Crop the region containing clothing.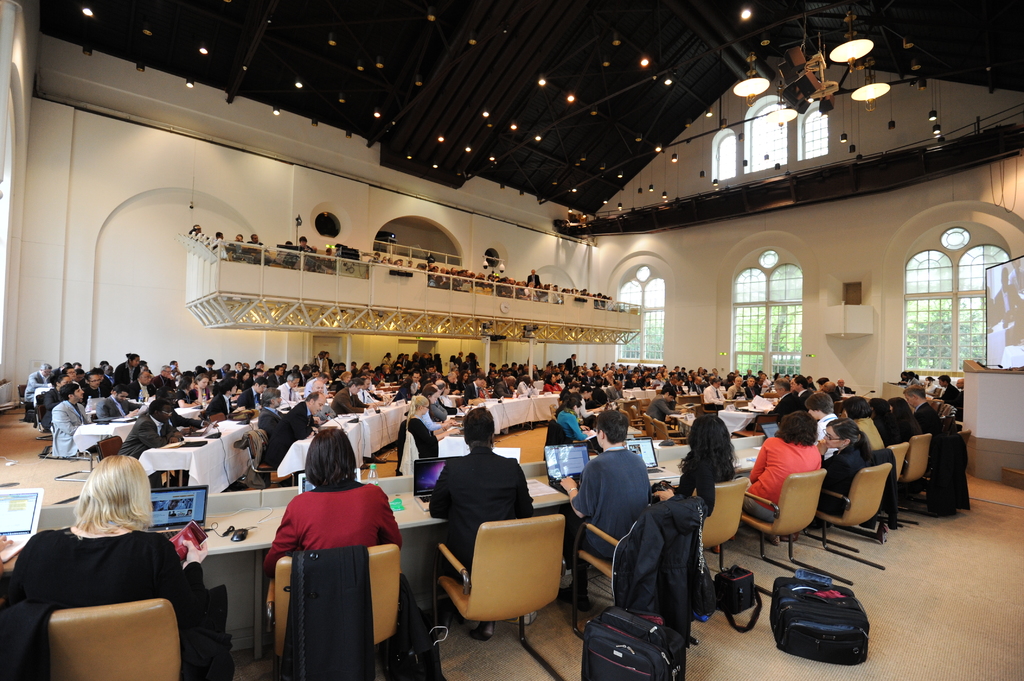
Crop region: crop(264, 406, 333, 477).
